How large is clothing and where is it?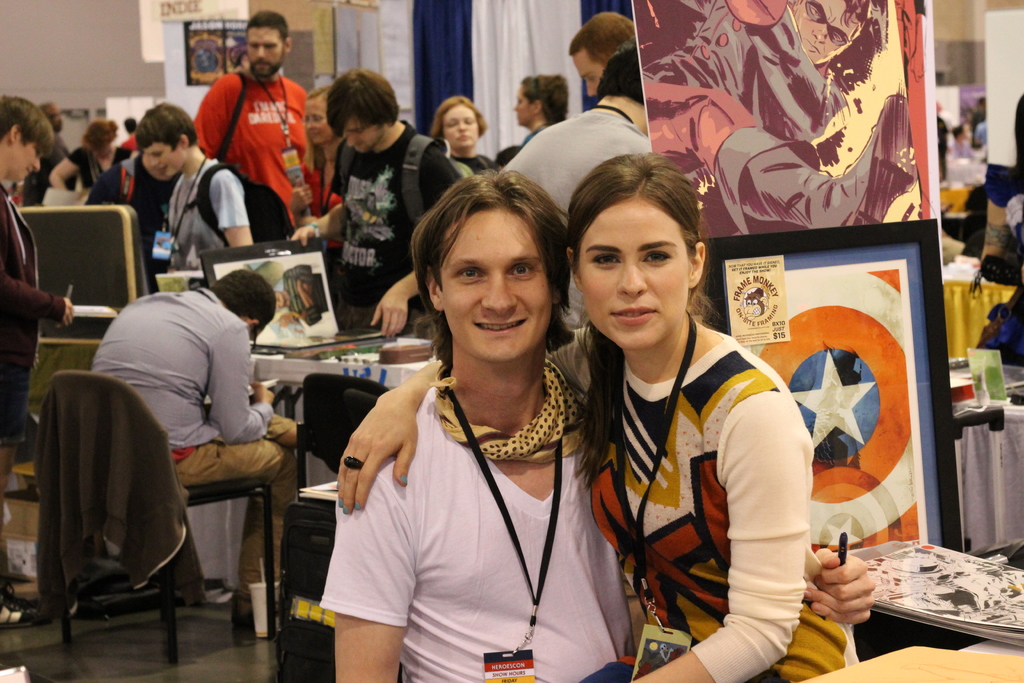
Bounding box: 79, 284, 308, 524.
